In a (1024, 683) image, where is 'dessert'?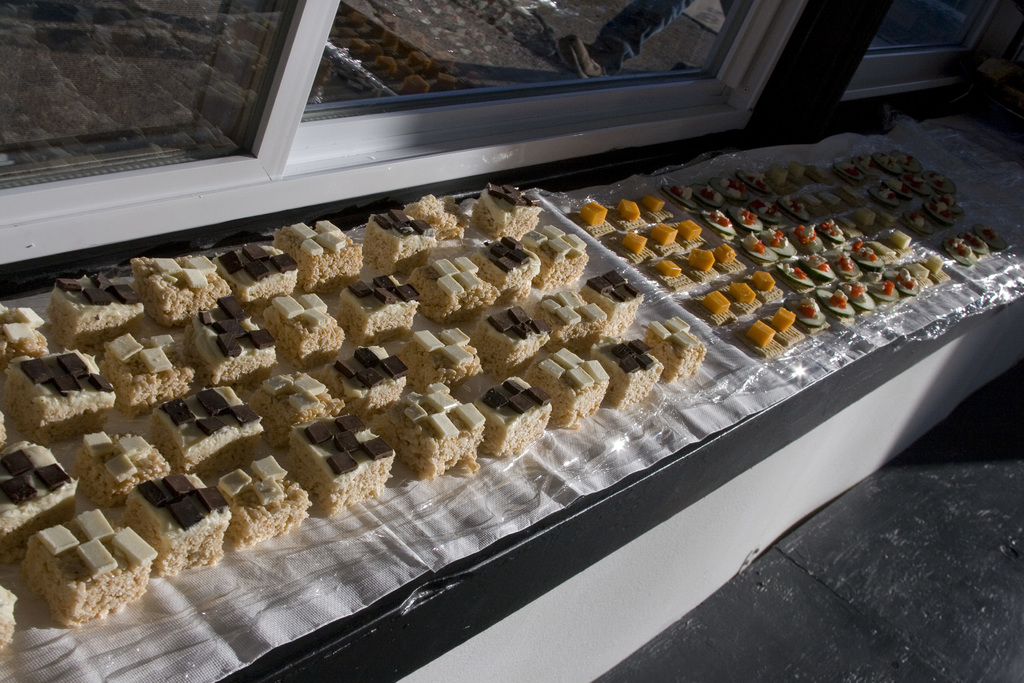
{"x1": 687, "y1": 202, "x2": 727, "y2": 229}.
